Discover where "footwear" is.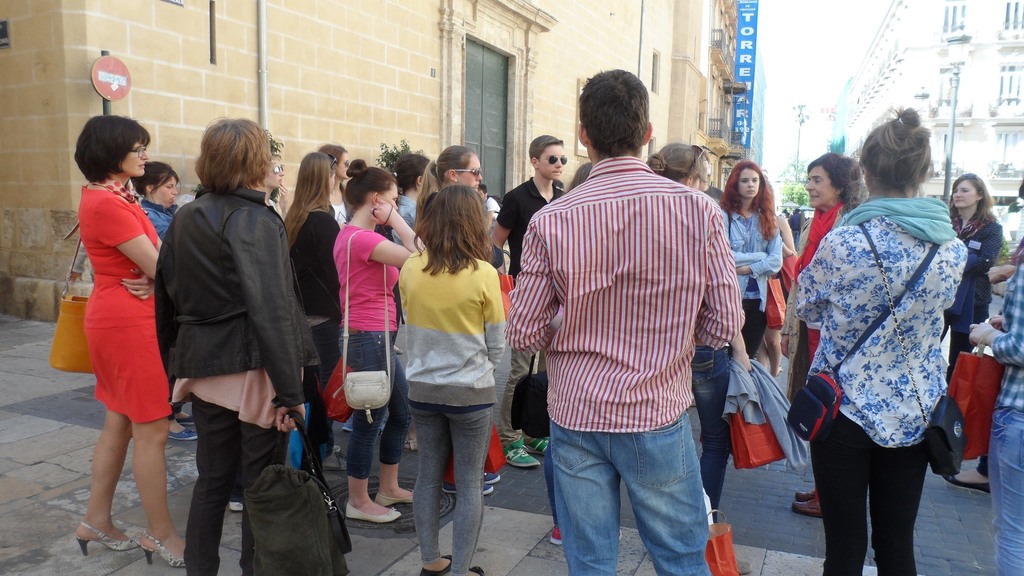
Discovered at select_region(420, 554, 454, 575).
